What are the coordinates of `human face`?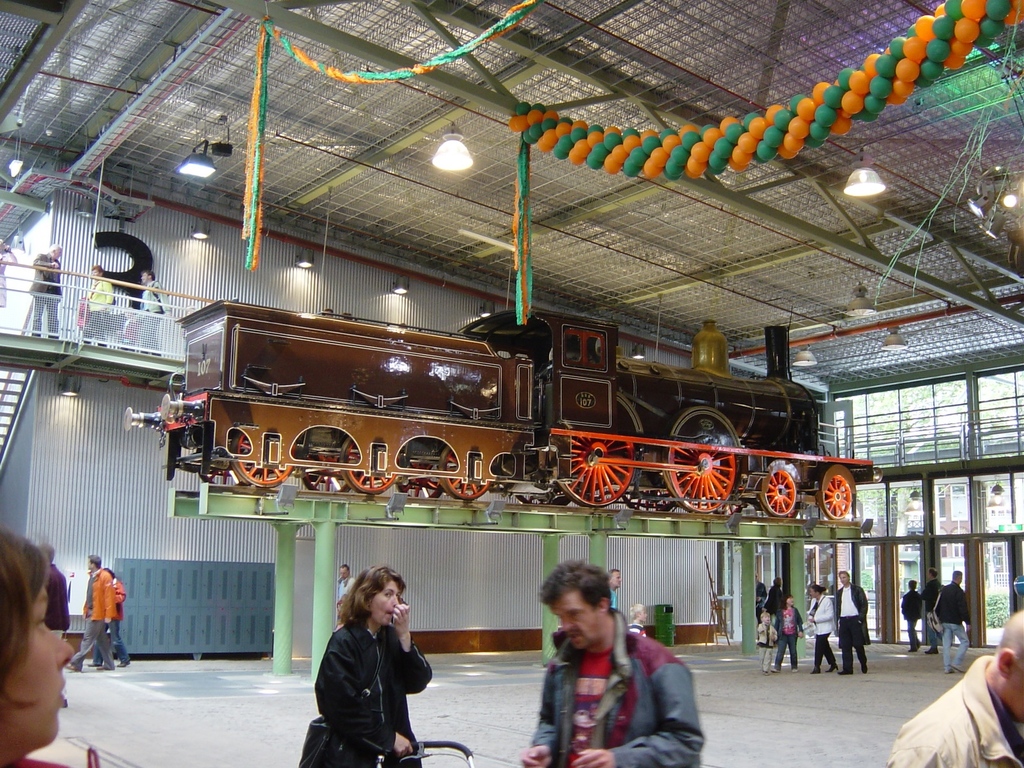
BBox(370, 578, 397, 623).
